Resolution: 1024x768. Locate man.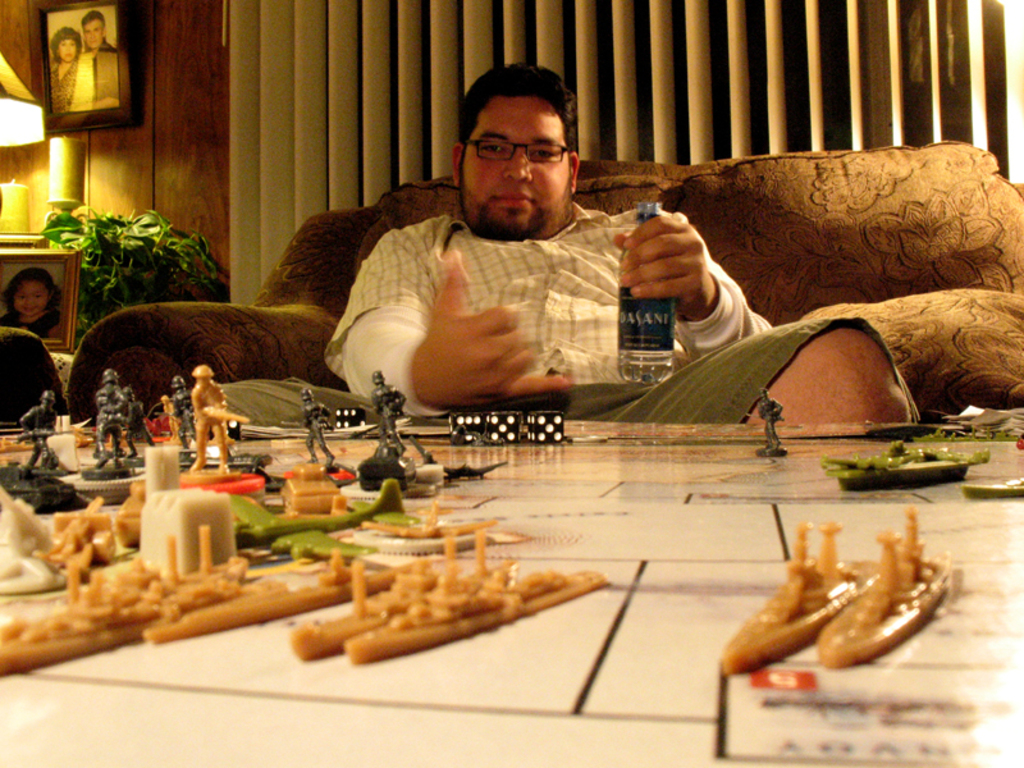
(x1=188, y1=364, x2=236, y2=474).
